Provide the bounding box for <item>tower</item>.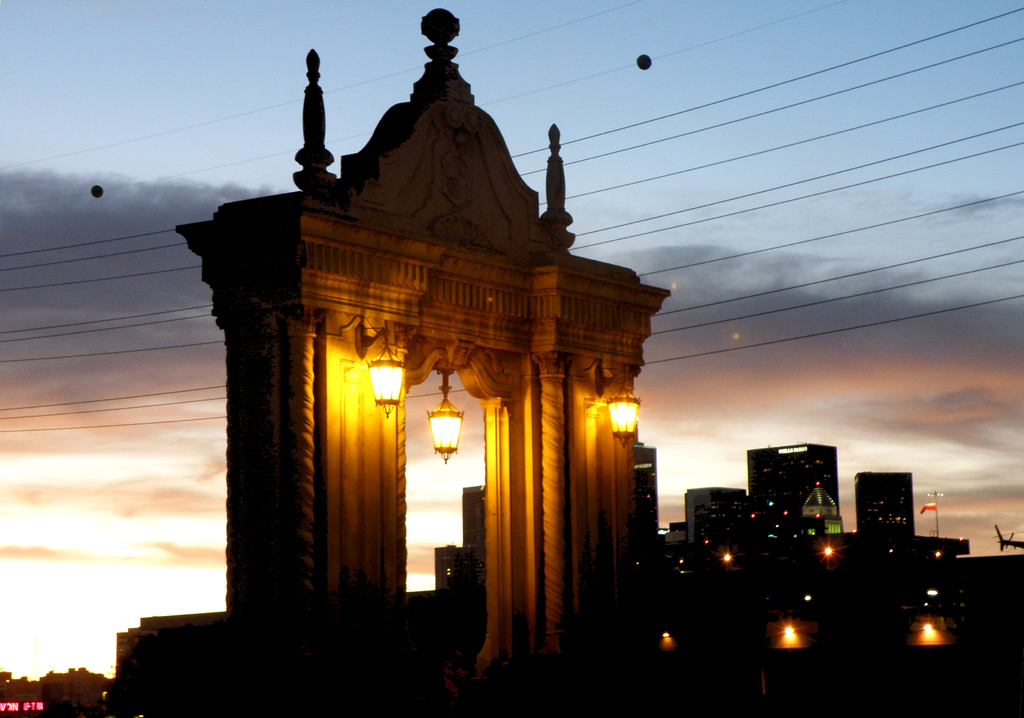
box(746, 456, 838, 553).
